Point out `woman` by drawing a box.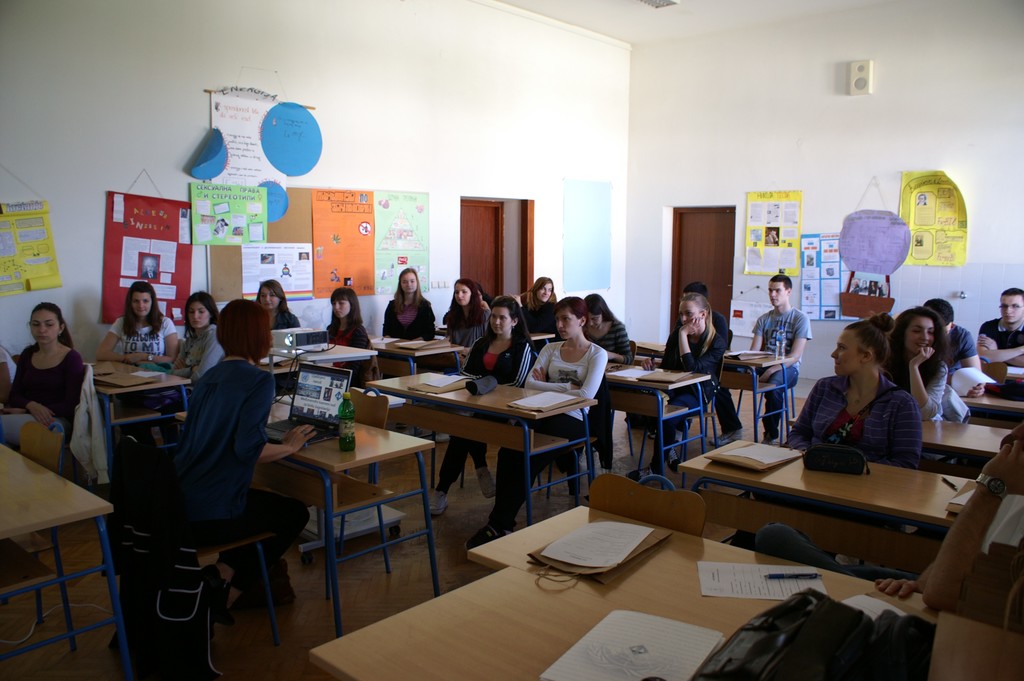
l=434, t=279, r=490, b=349.
